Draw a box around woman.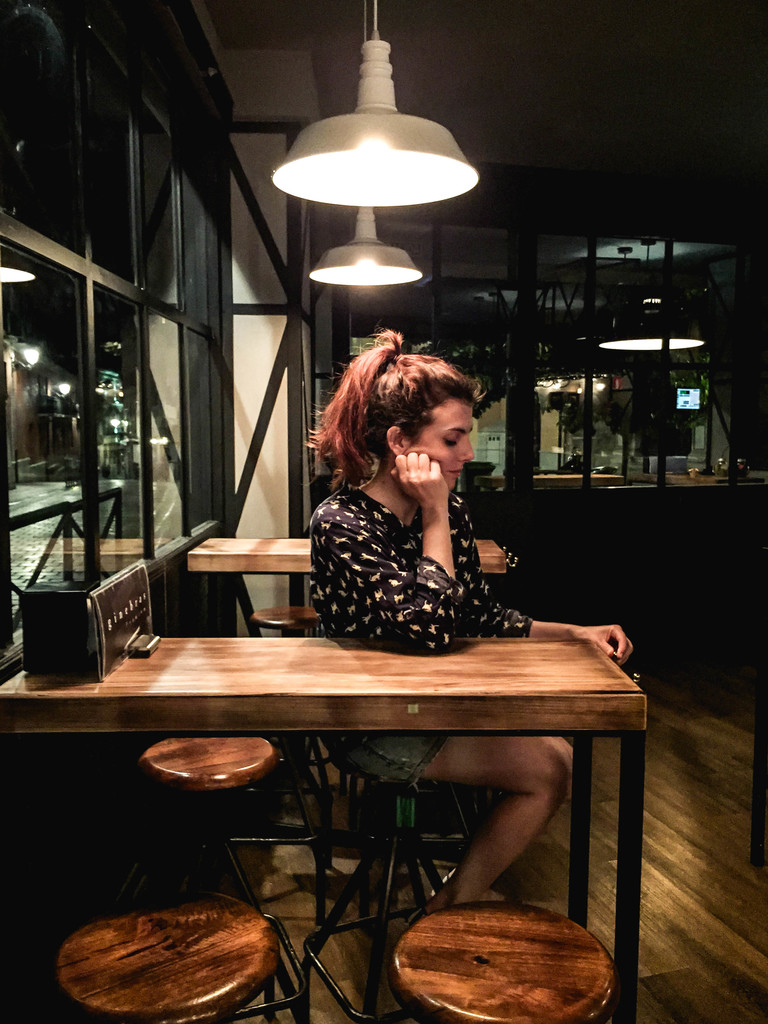
(x1=292, y1=321, x2=650, y2=916).
